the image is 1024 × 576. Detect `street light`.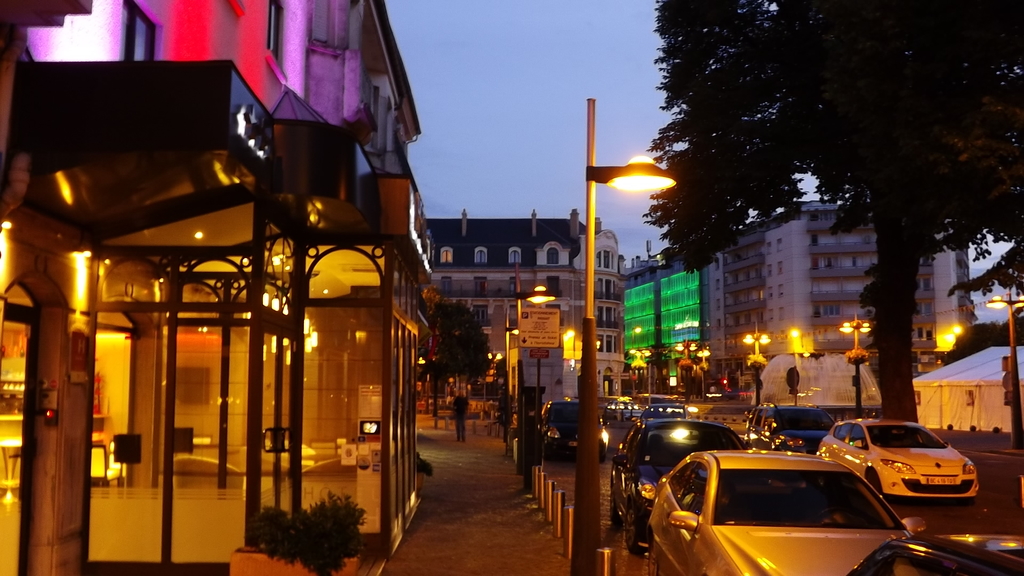
Detection: locate(575, 97, 678, 575).
